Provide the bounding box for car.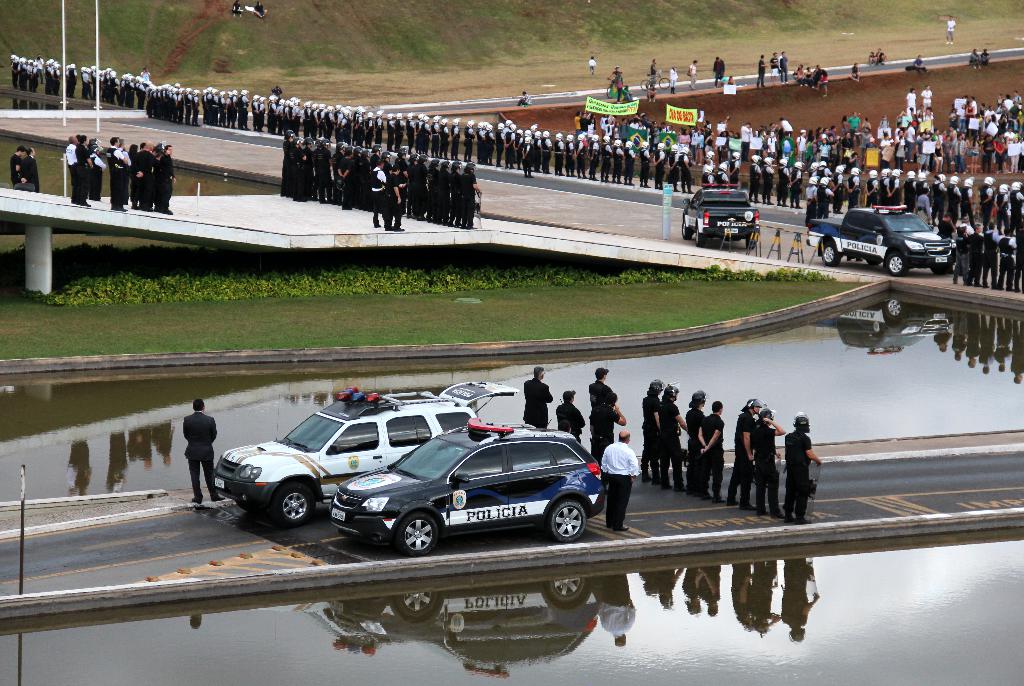
l=211, t=383, r=517, b=527.
